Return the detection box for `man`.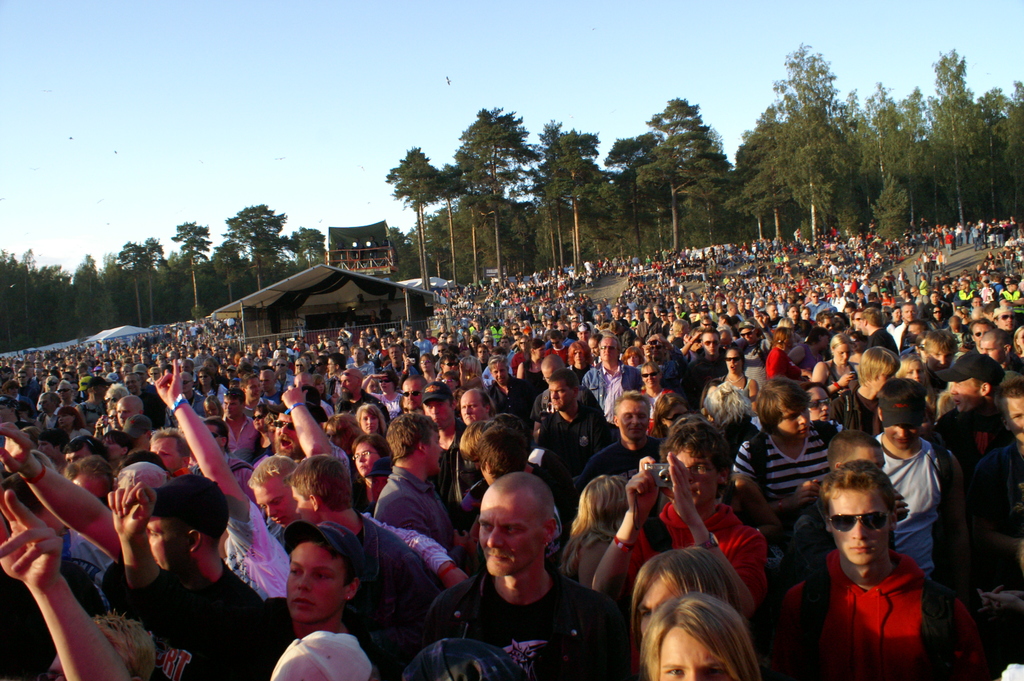
<region>592, 421, 771, 613</region>.
